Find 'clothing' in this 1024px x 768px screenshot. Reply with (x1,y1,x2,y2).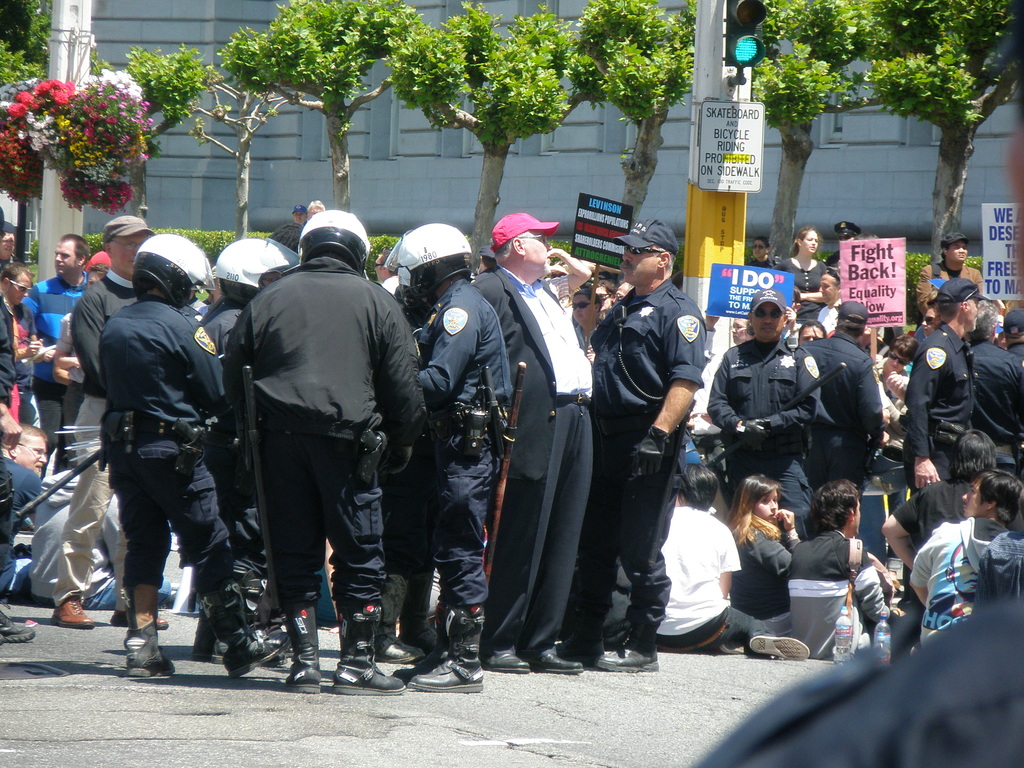
(876,346,909,426).
